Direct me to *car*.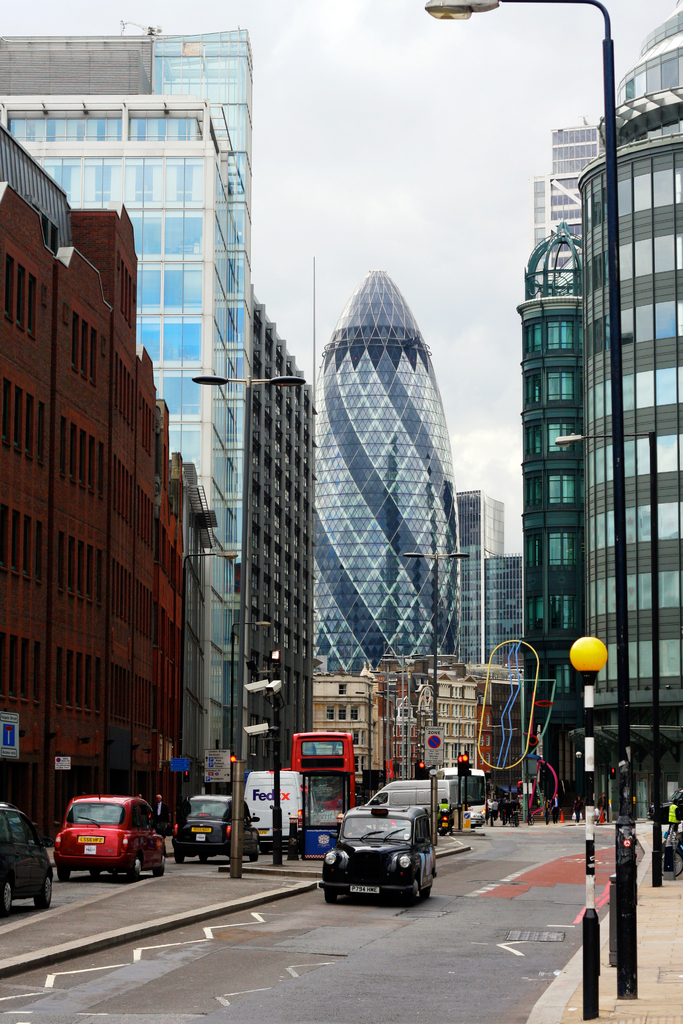
Direction: x1=466, y1=810, x2=485, y2=830.
